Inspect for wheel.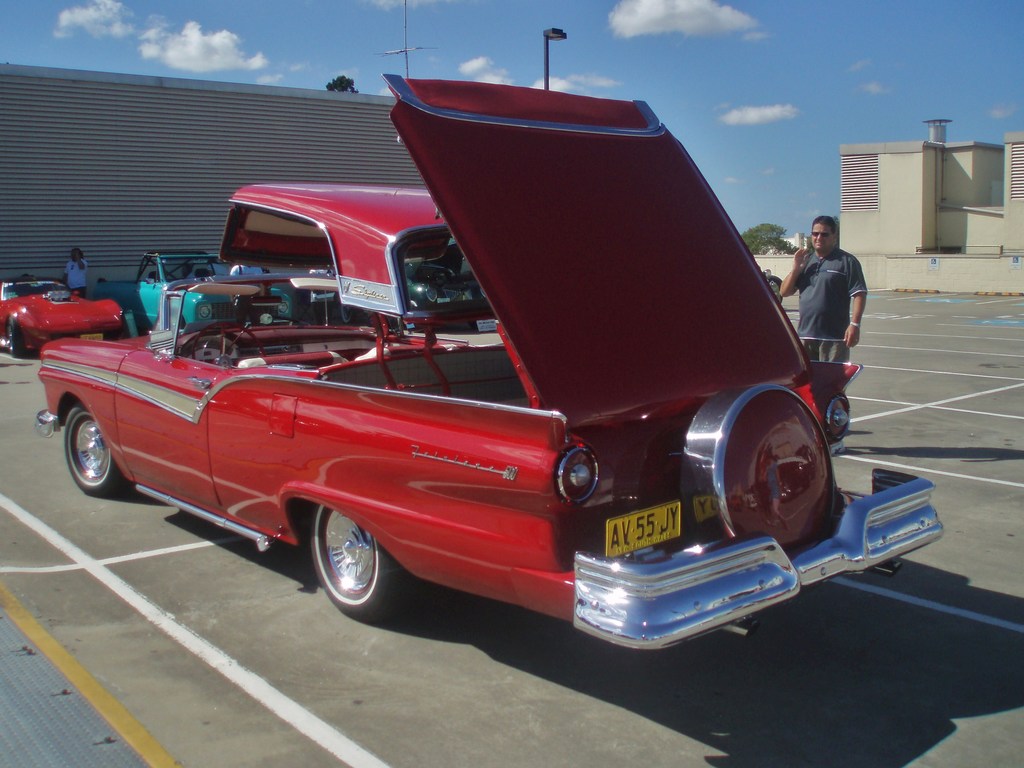
Inspection: crop(188, 321, 267, 381).
